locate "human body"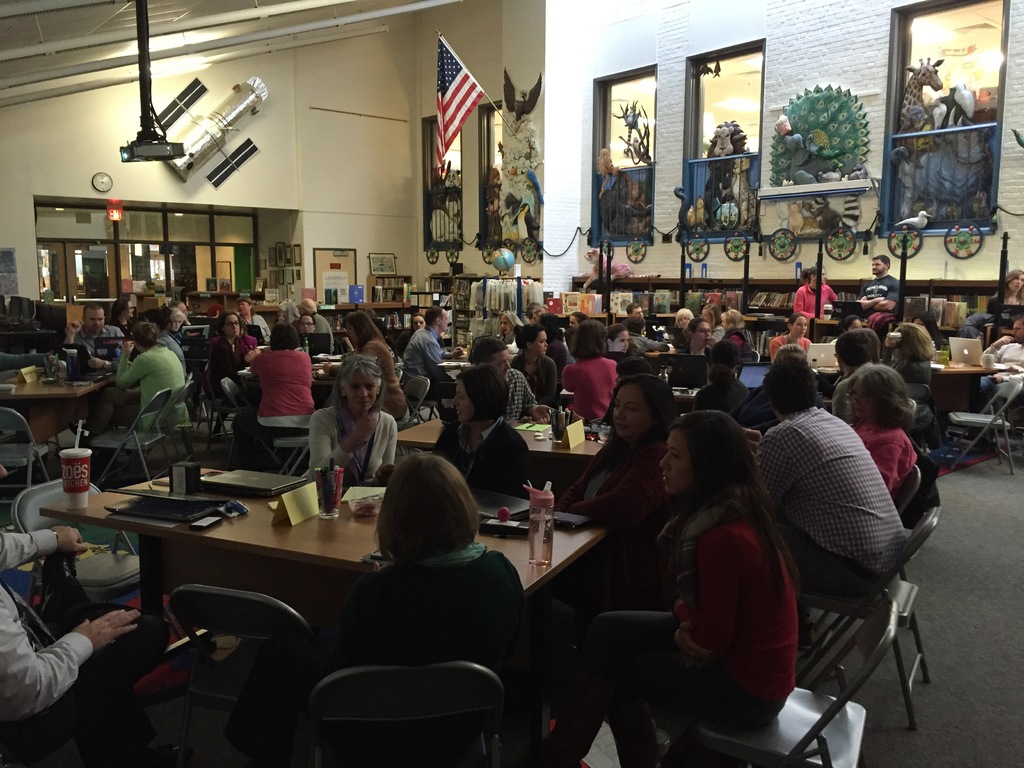
[left=362, top=339, right=406, bottom=431]
